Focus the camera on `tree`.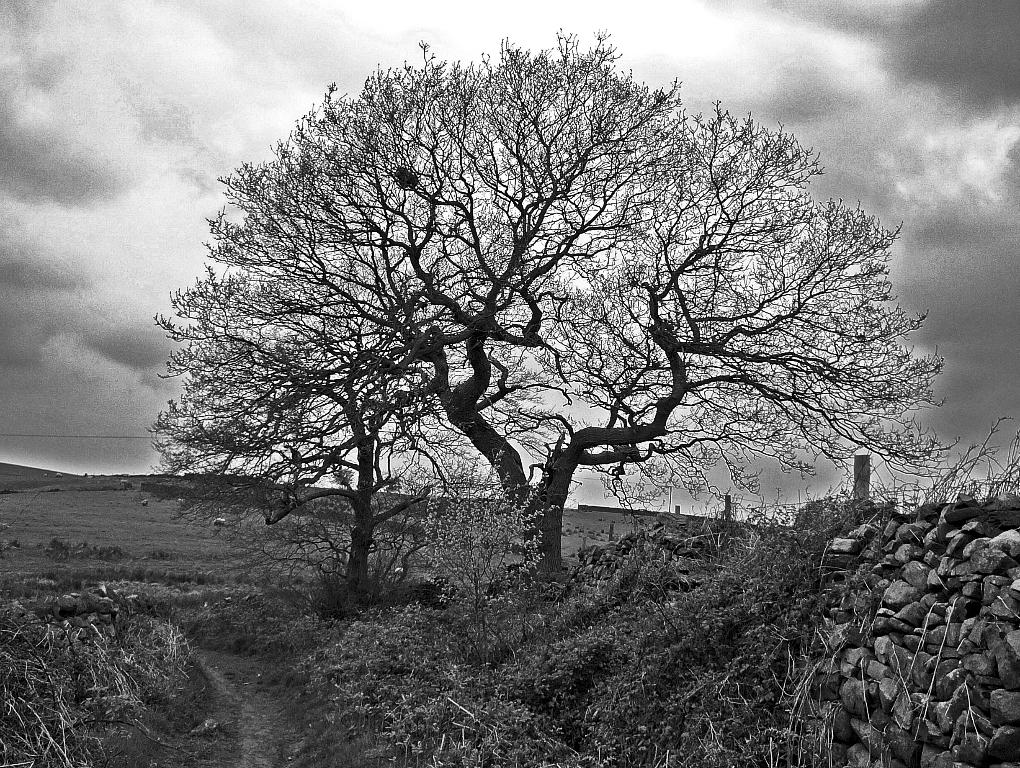
Focus region: (left=146, top=23, right=922, bottom=609).
